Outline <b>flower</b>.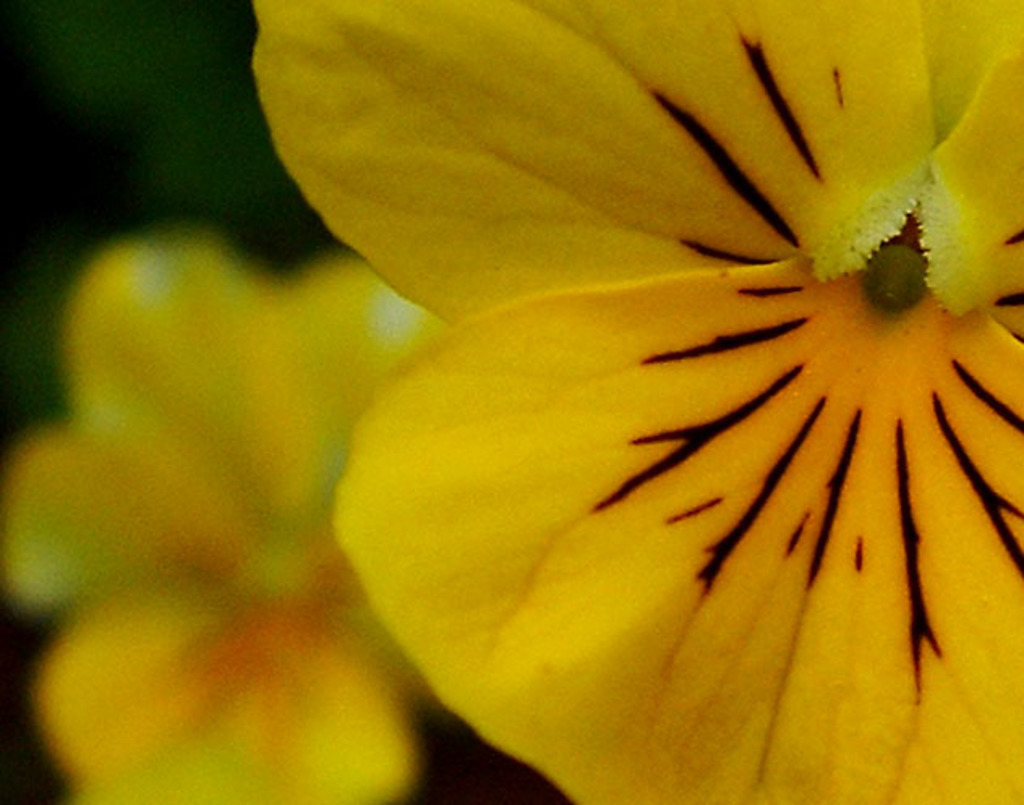
Outline: detection(251, 2, 1022, 803).
